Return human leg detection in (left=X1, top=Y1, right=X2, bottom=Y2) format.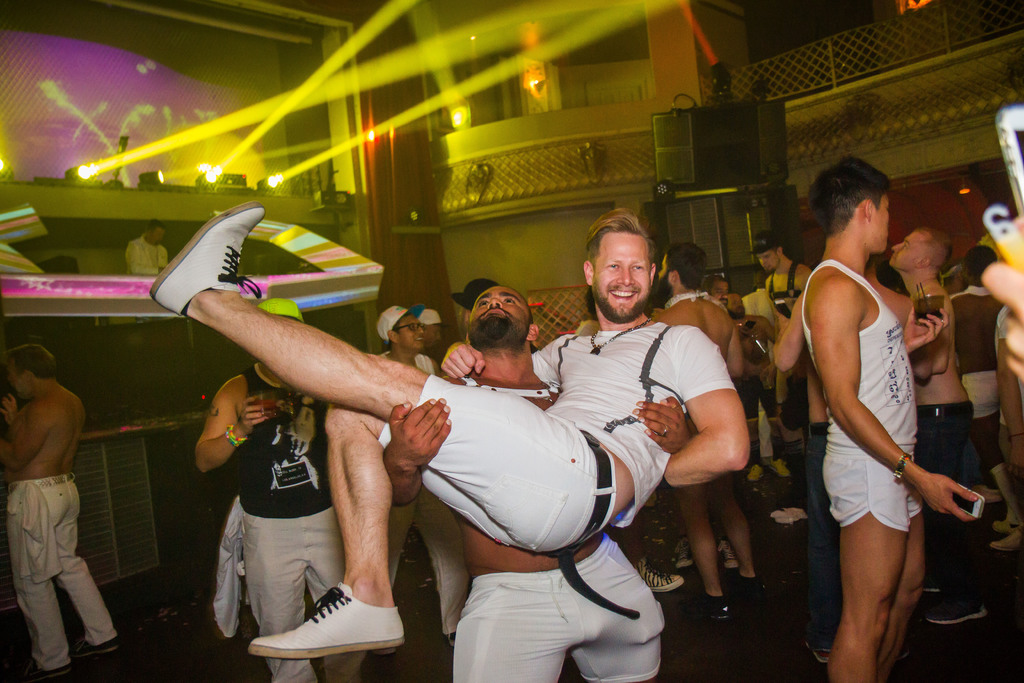
(left=68, top=478, right=119, bottom=652).
